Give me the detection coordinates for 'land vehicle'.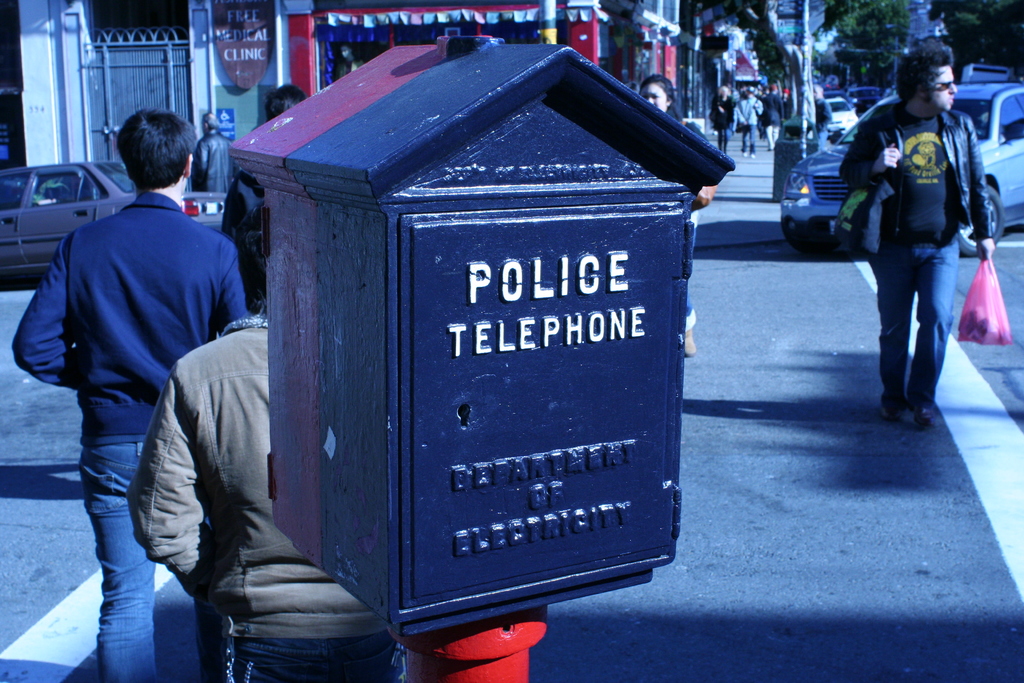
<region>783, 86, 1023, 248</region>.
